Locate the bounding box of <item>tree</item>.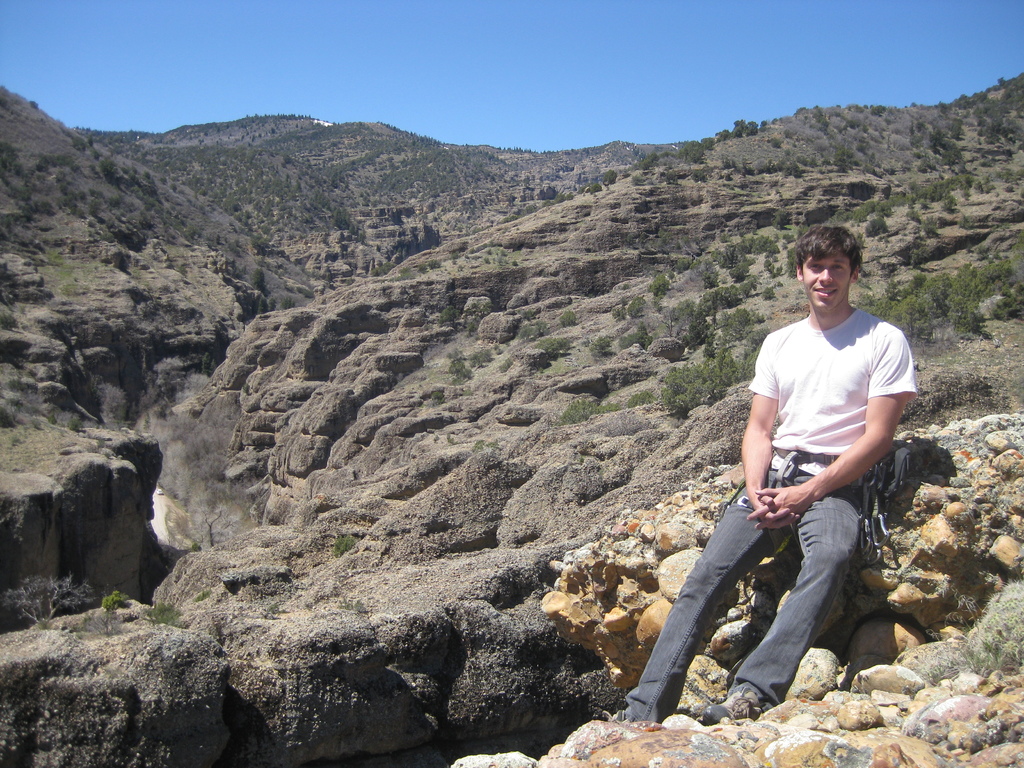
Bounding box: locate(600, 167, 620, 187).
